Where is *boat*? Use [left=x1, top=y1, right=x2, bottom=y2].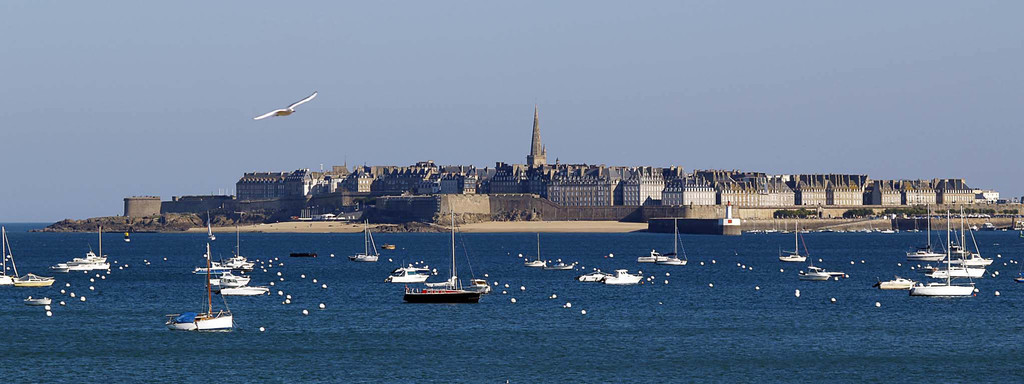
[left=0, top=224, right=15, bottom=289].
